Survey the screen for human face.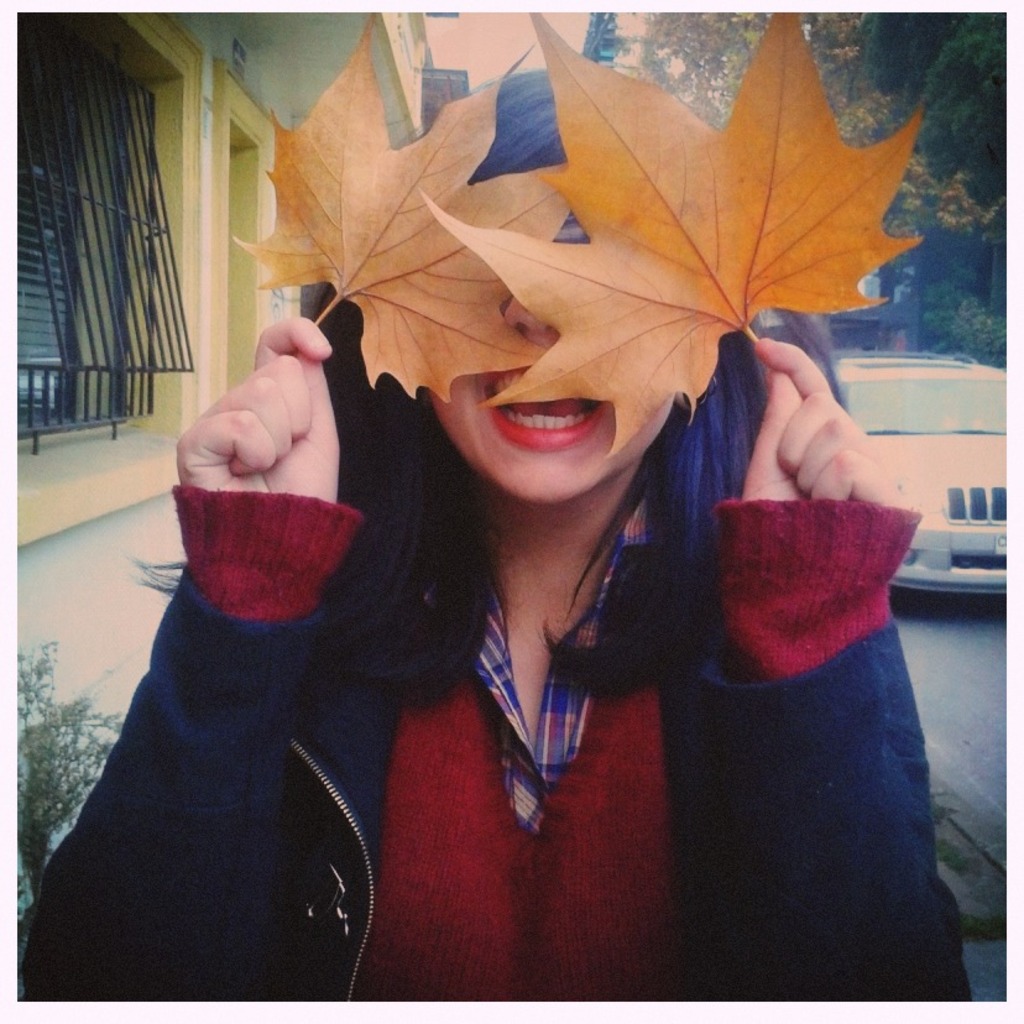
Survey found: {"left": 429, "top": 204, "right": 685, "bottom": 505}.
